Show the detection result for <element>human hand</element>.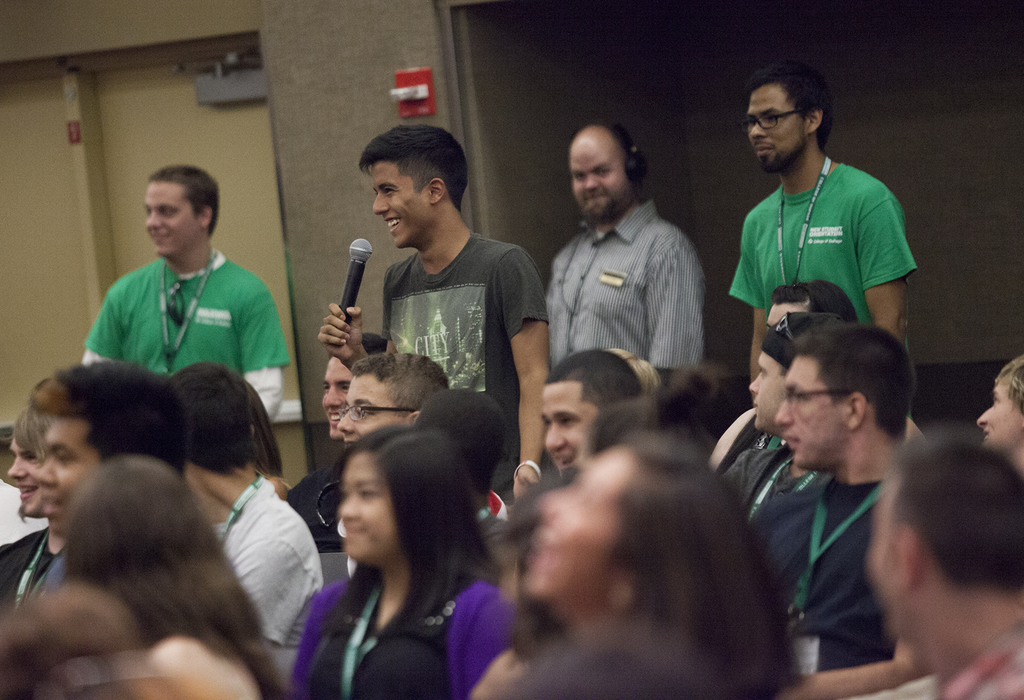
511, 463, 544, 507.
